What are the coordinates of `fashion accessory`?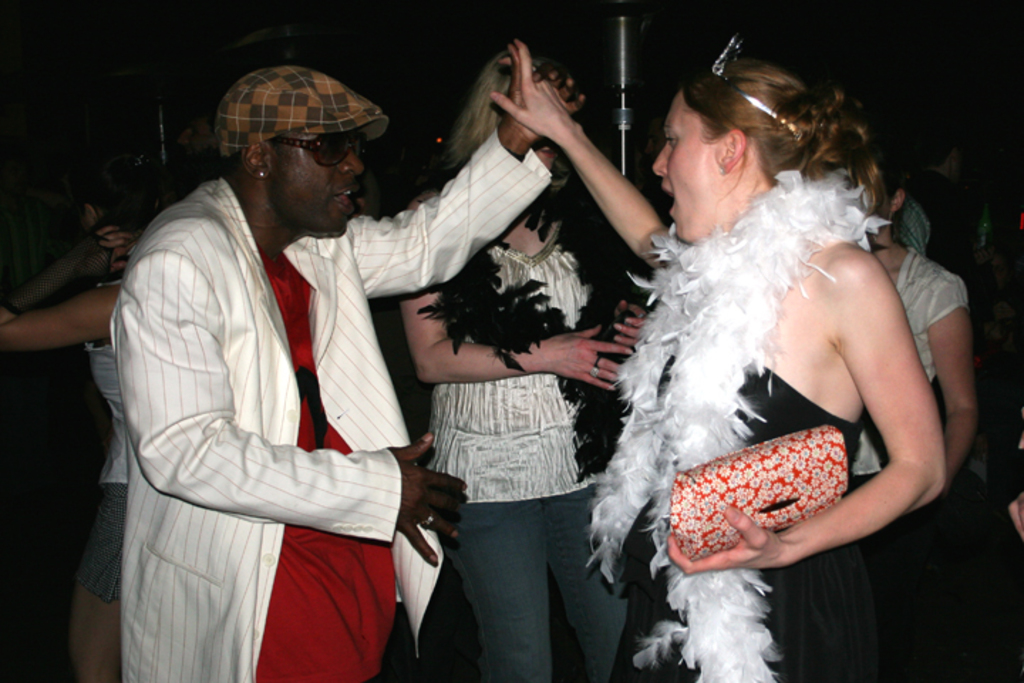
668/423/849/559.
